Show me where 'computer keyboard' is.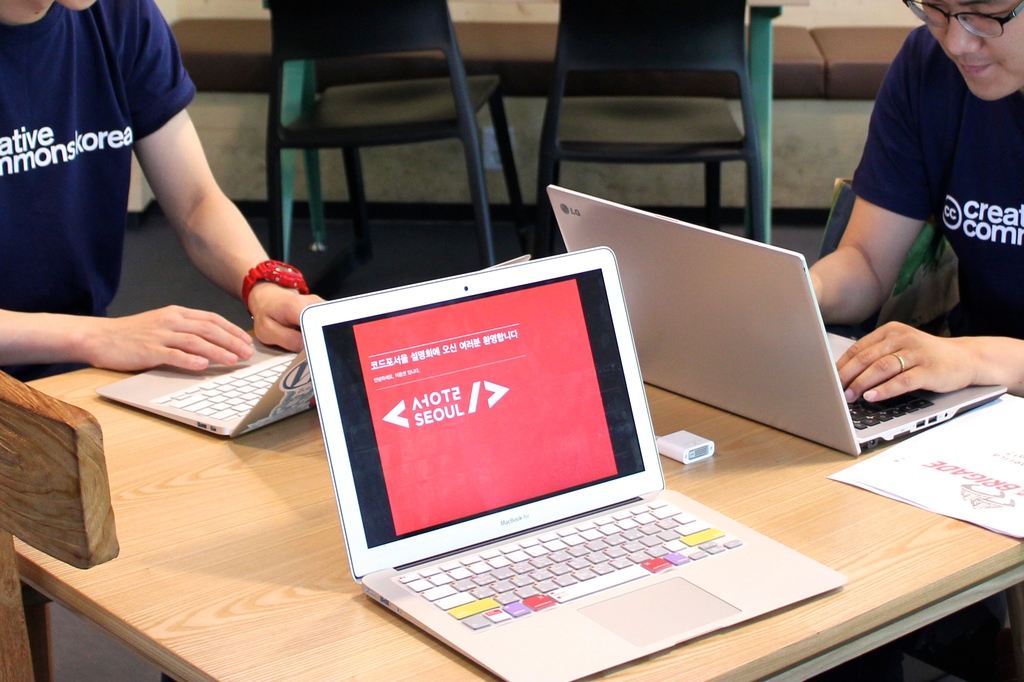
'computer keyboard' is at rect(841, 384, 941, 430).
